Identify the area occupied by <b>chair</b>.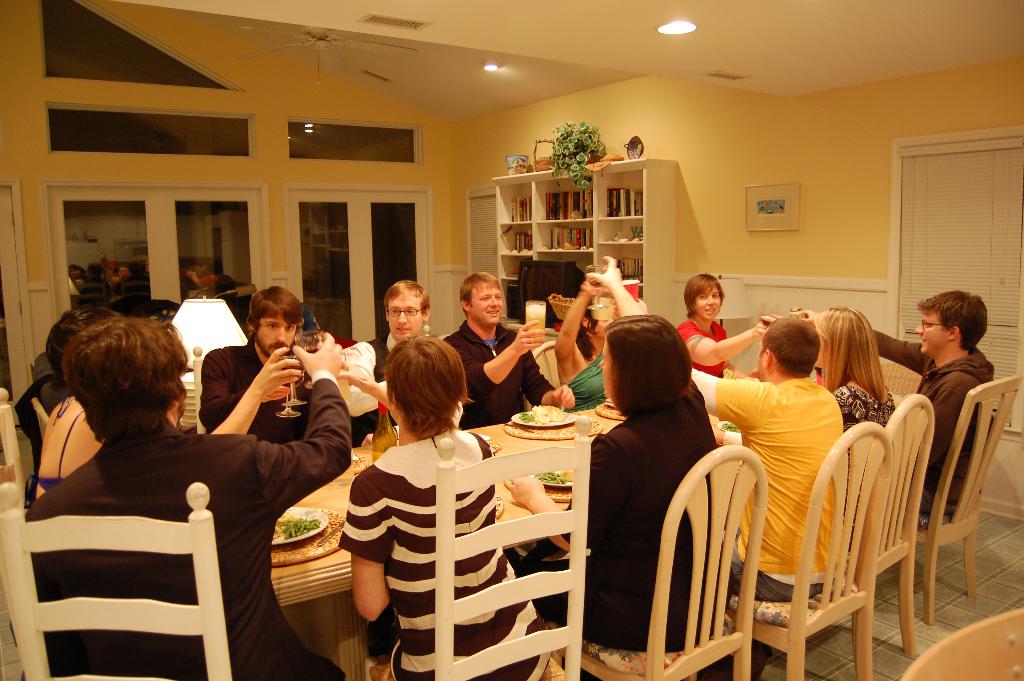
Area: box(0, 387, 28, 509).
